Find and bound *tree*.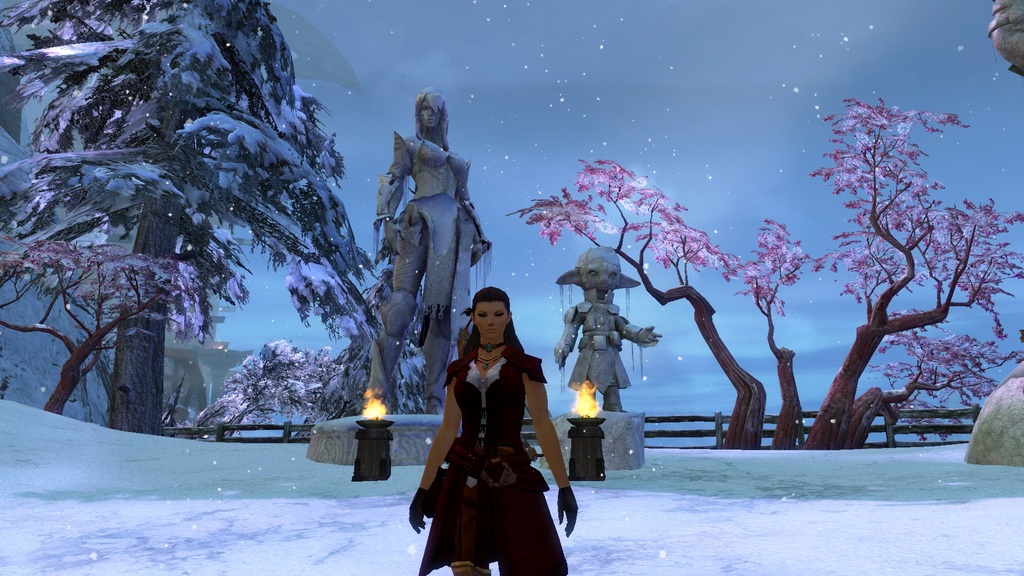
Bound: locate(516, 160, 770, 449).
